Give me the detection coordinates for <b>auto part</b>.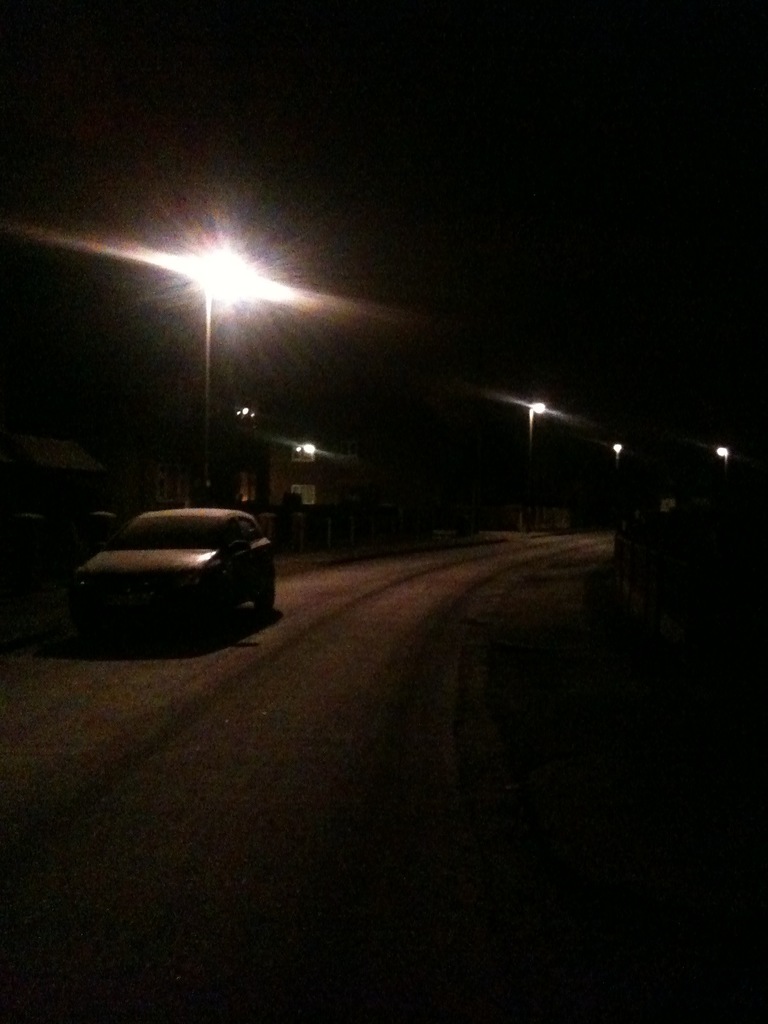
[101,510,228,556].
